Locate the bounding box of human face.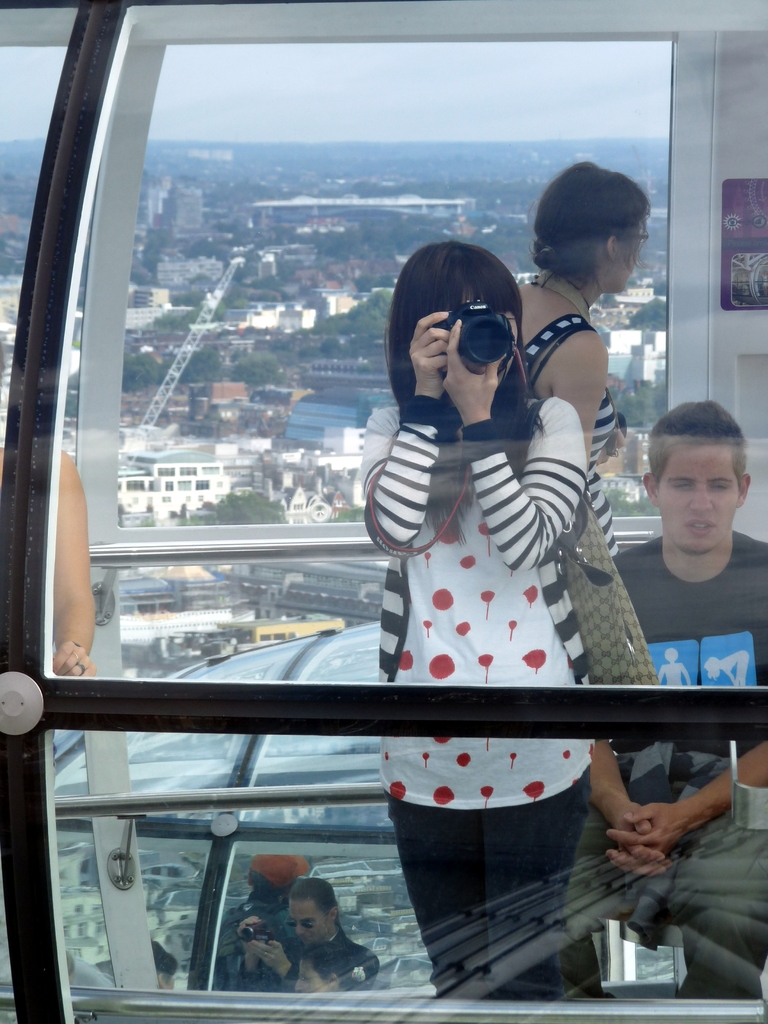
Bounding box: bbox=[604, 216, 644, 290].
